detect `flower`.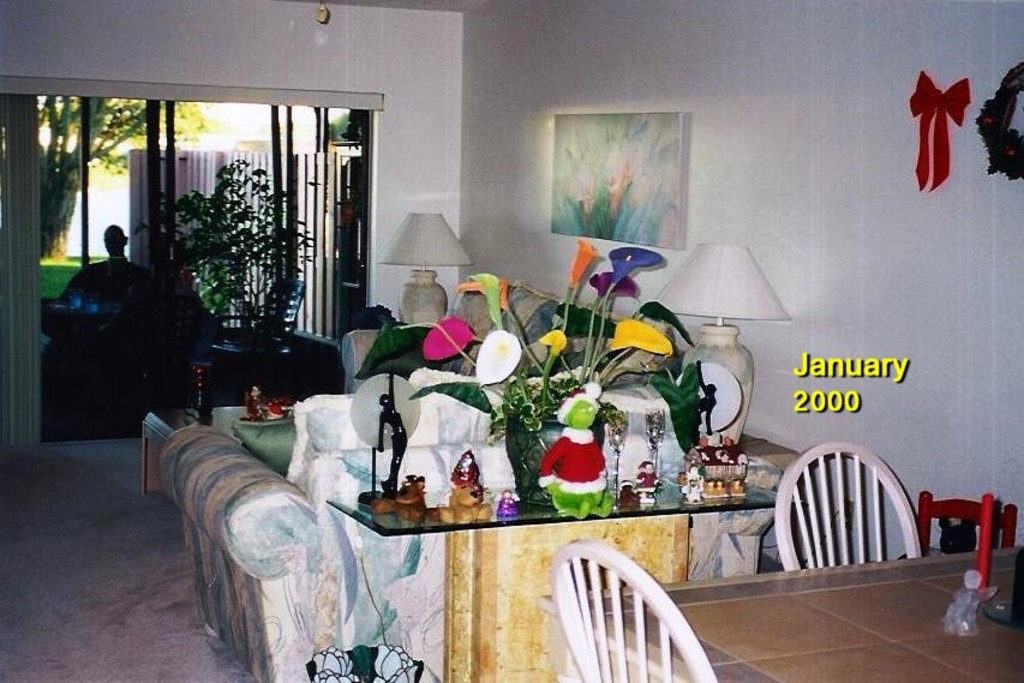
Detected at locate(611, 245, 666, 284).
